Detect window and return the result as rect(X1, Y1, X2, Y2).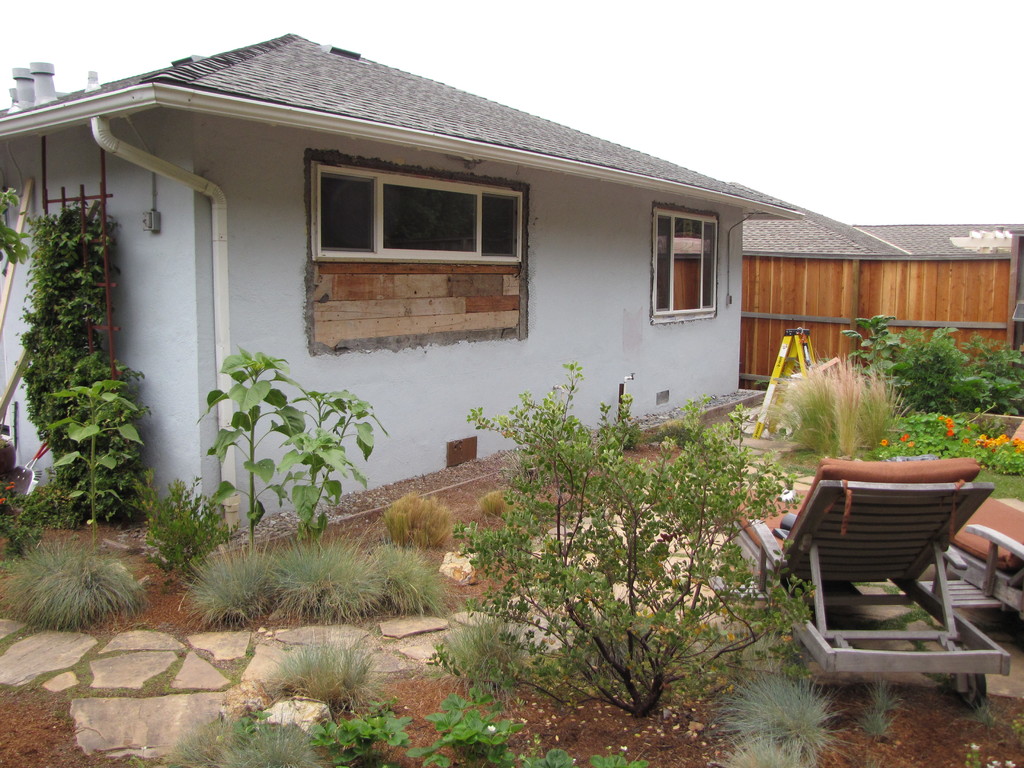
rect(305, 149, 550, 277).
